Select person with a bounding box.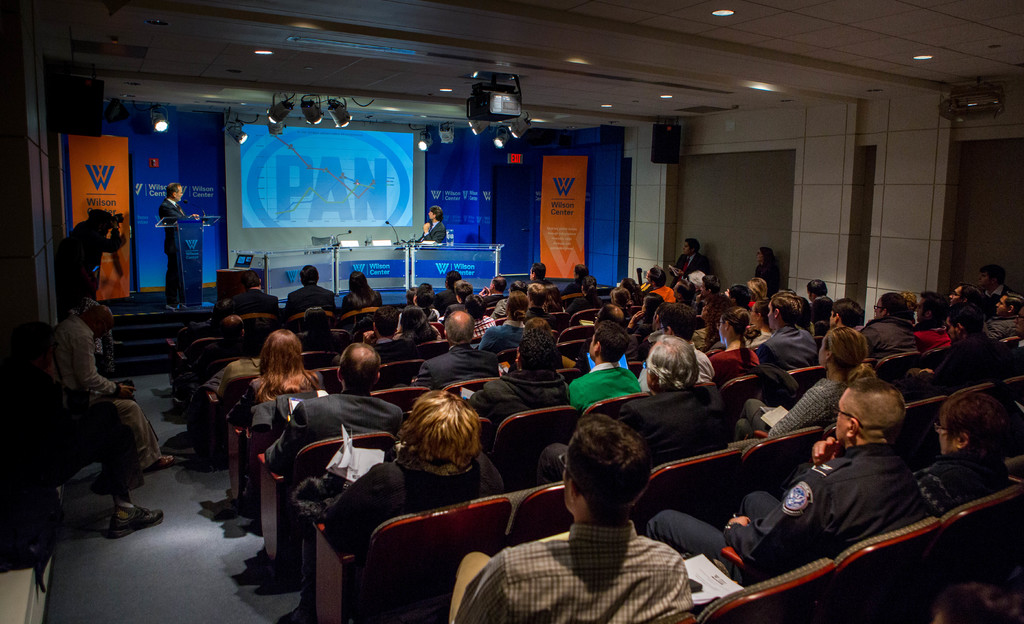
[482,409,724,623].
